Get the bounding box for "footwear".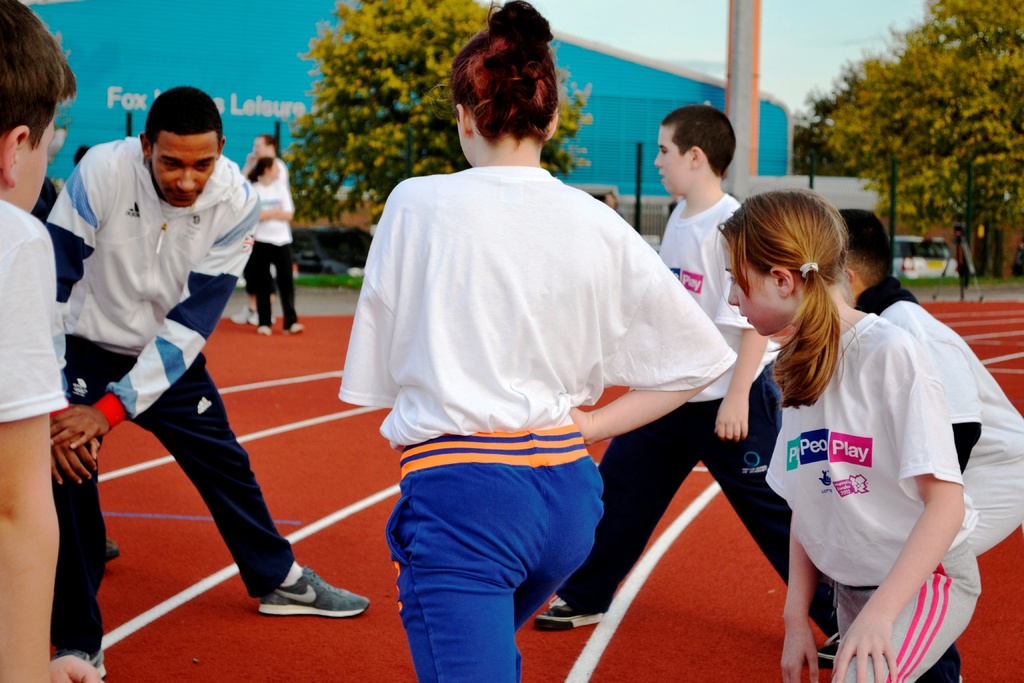
BBox(52, 638, 117, 678).
